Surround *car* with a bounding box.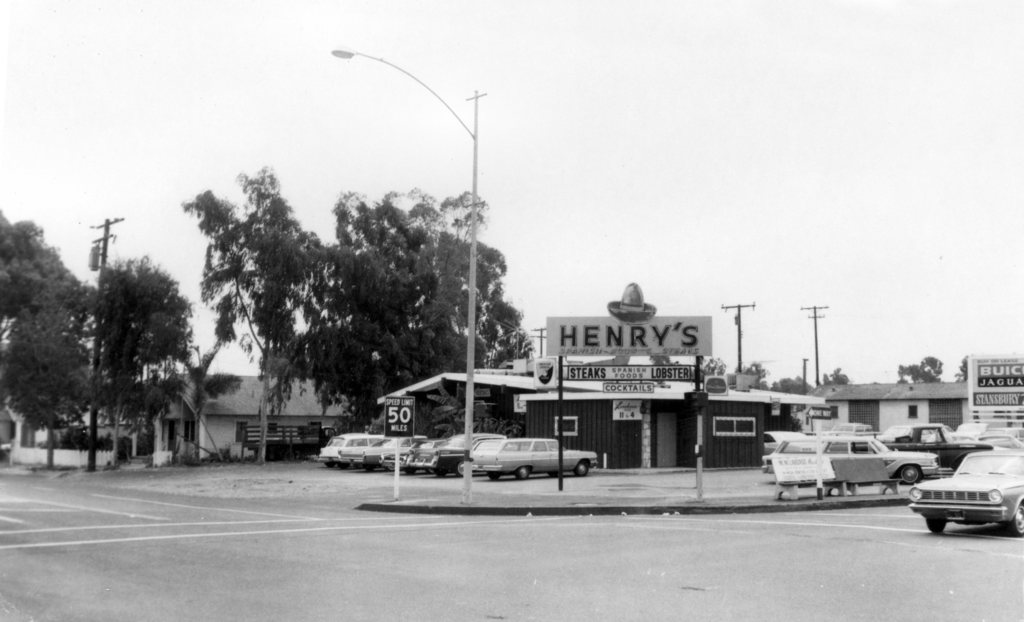
bbox=(335, 432, 396, 467).
